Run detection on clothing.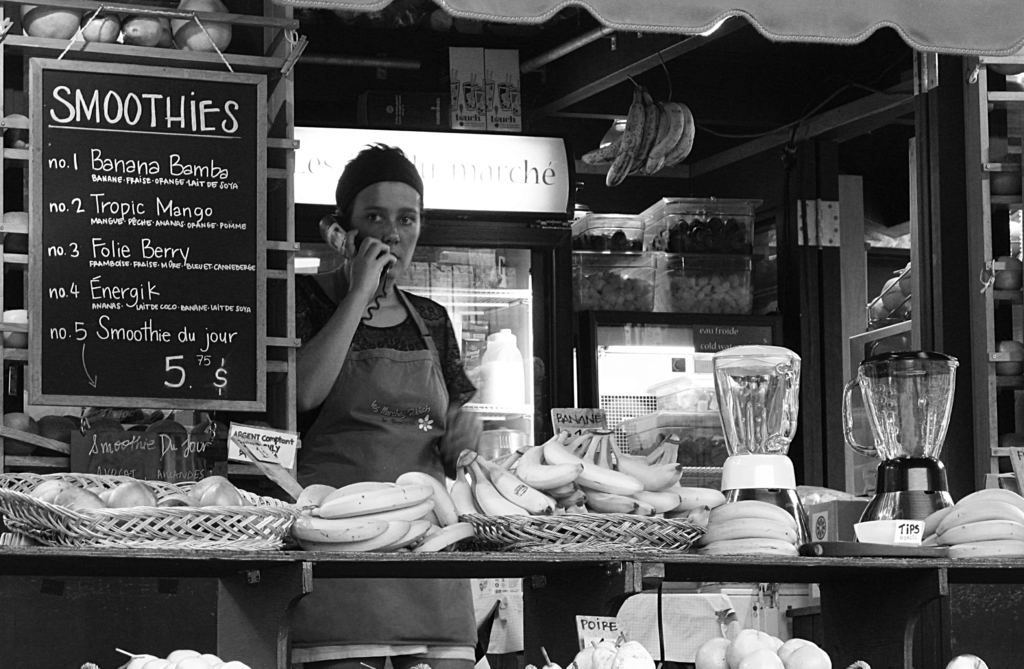
Result: (left=260, top=271, right=481, bottom=665).
